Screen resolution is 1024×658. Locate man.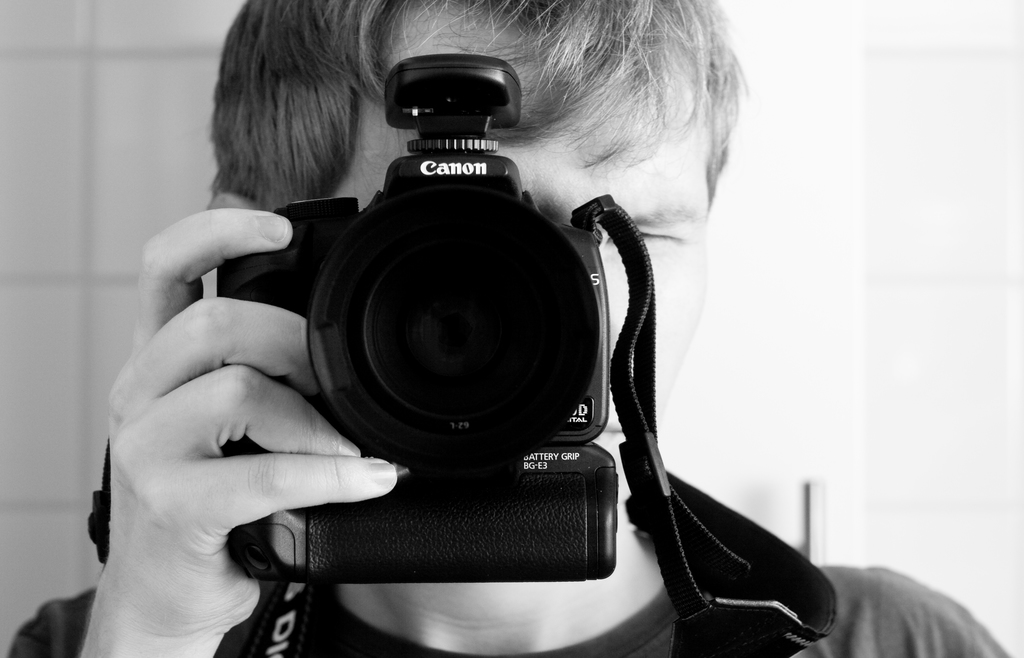
BBox(6, 0, 1011, 657).
